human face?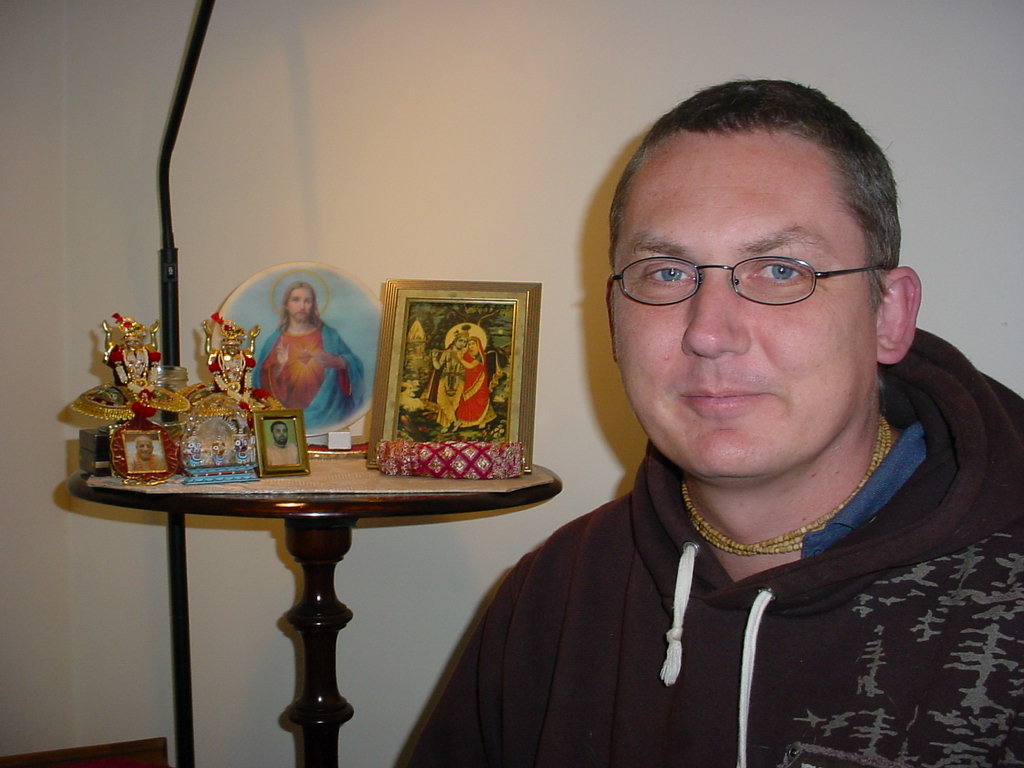
<bbox>275, 427, 291, 443</bbox>
